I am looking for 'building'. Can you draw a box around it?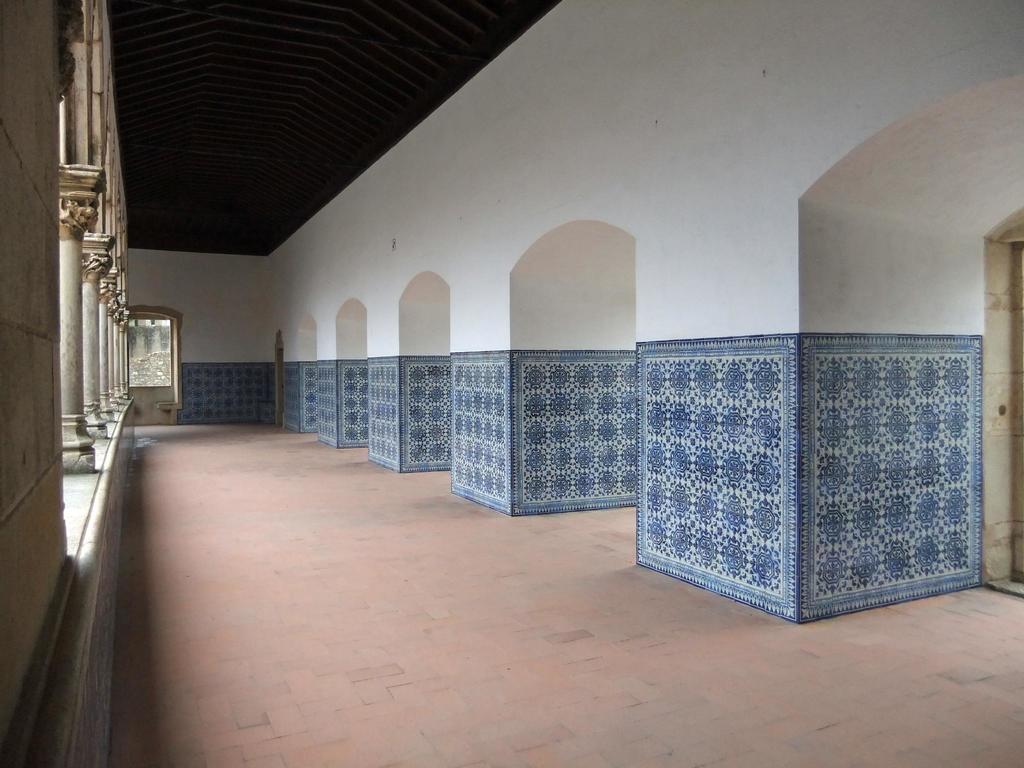
Sure, the bounding box is locate(0, 0, 1023, 767).
